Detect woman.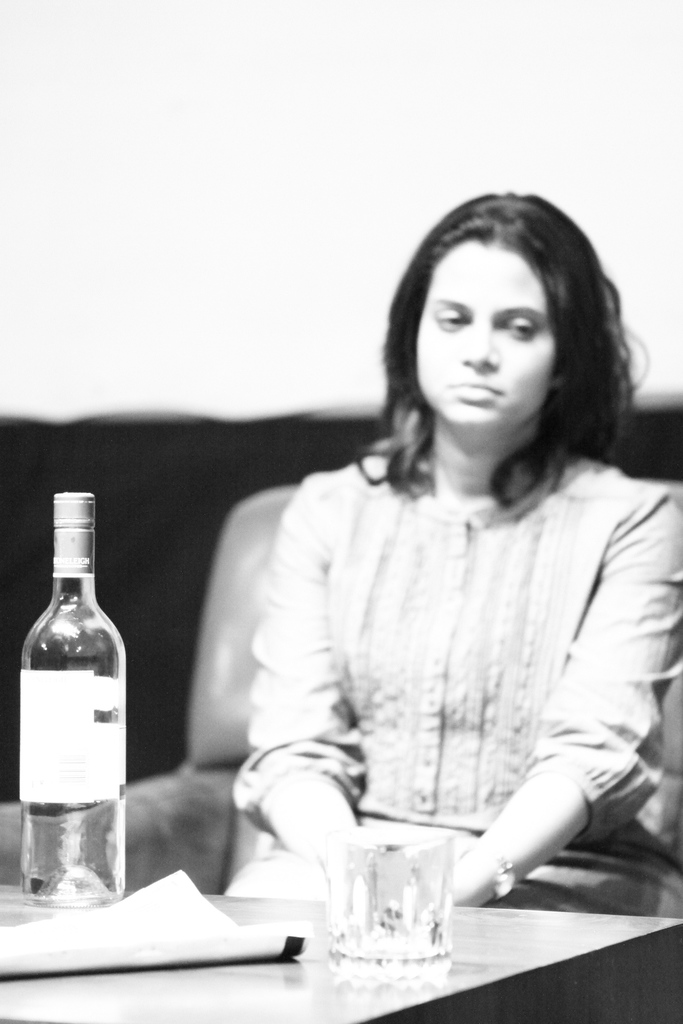
Detected at rect(223, 190, 679, 915).
